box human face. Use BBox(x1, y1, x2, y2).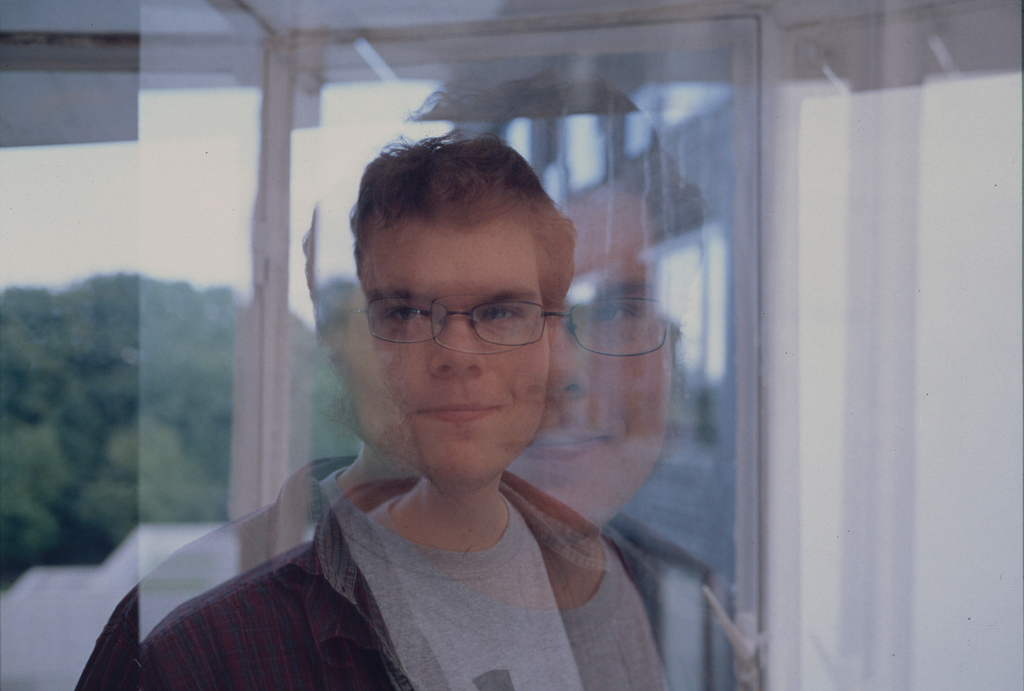
BBox(342, 220, 545, 492).
